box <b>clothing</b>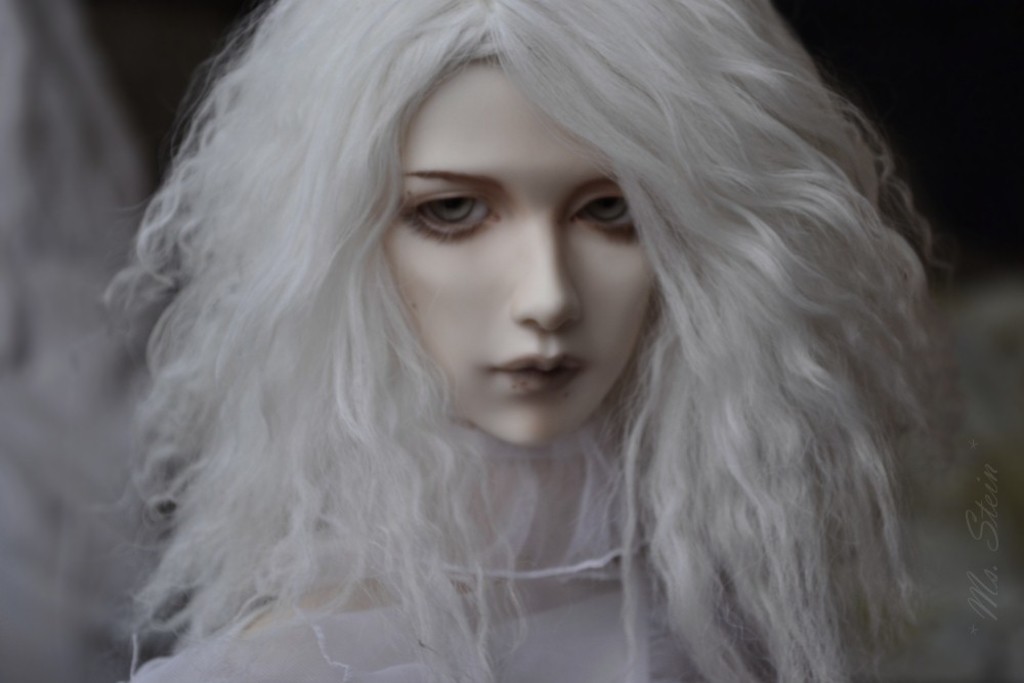
bbox(126, 517, 1023, 682)
